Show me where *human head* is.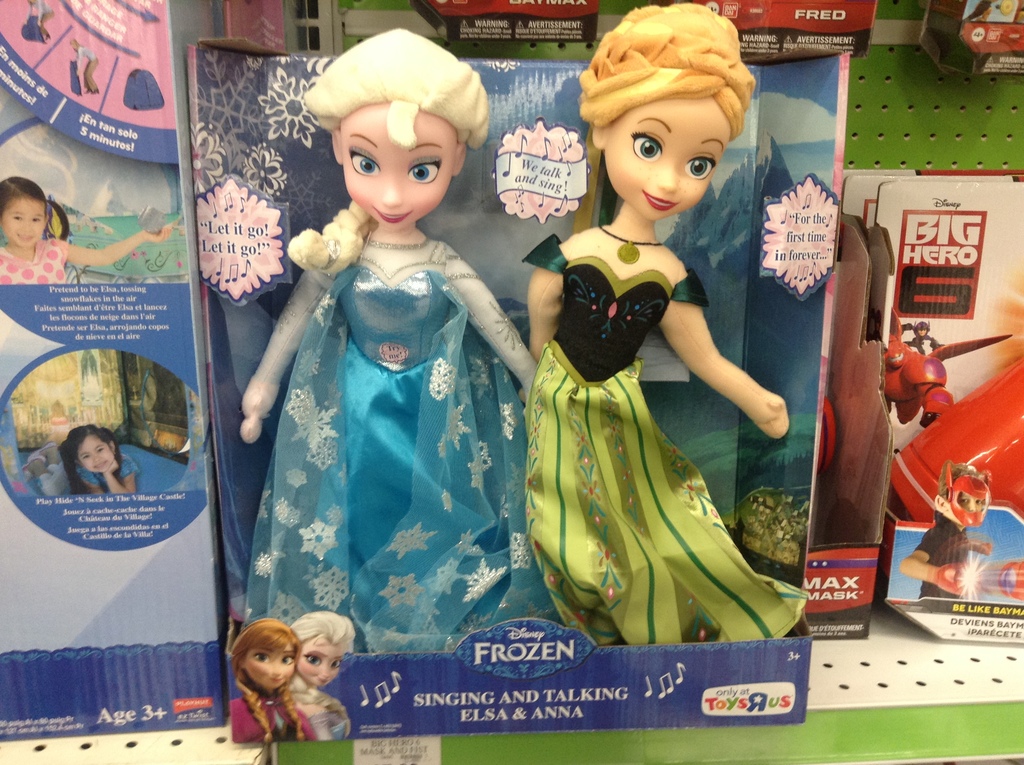
*human head* is at x1=580, y1=11, x2=753, y2=220.
